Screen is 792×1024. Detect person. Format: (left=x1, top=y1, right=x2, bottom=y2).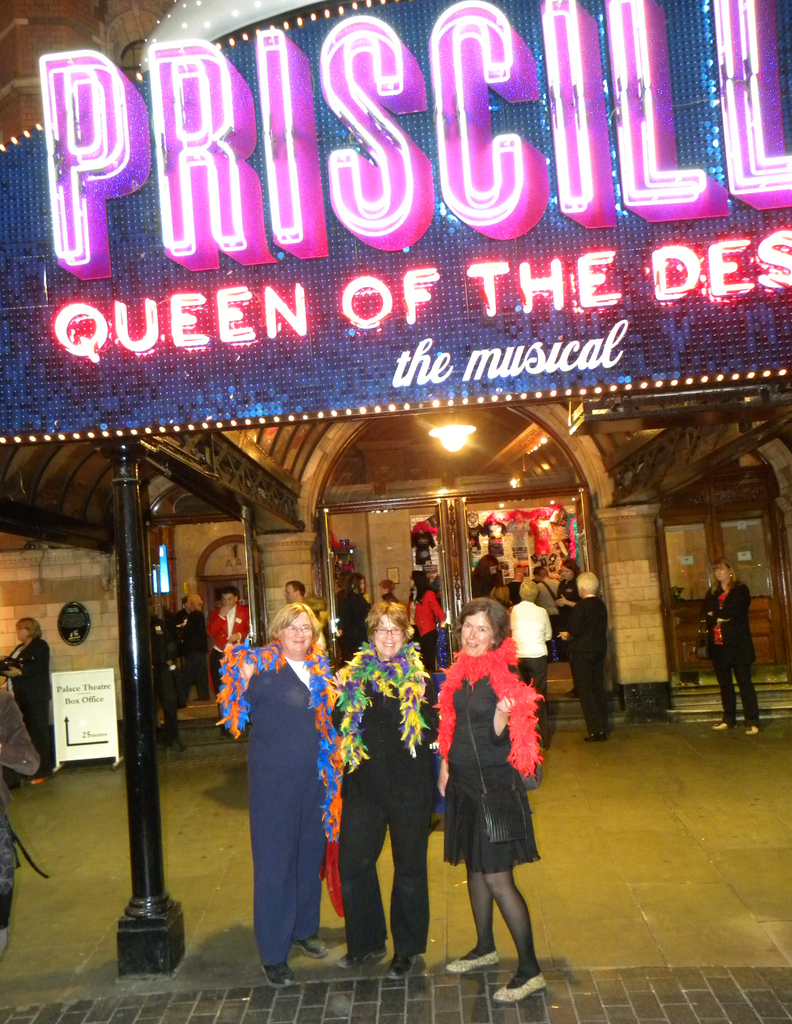
(left=560, top=573, right=609, bottom=739).
